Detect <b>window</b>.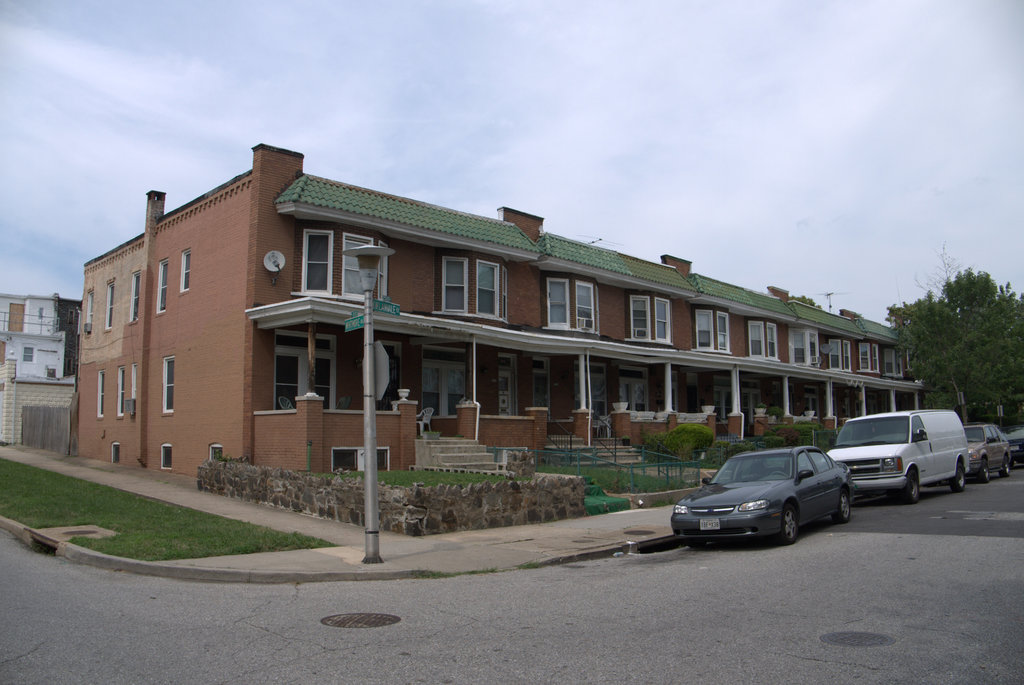
Detected at [427, 353, 471, 421].
